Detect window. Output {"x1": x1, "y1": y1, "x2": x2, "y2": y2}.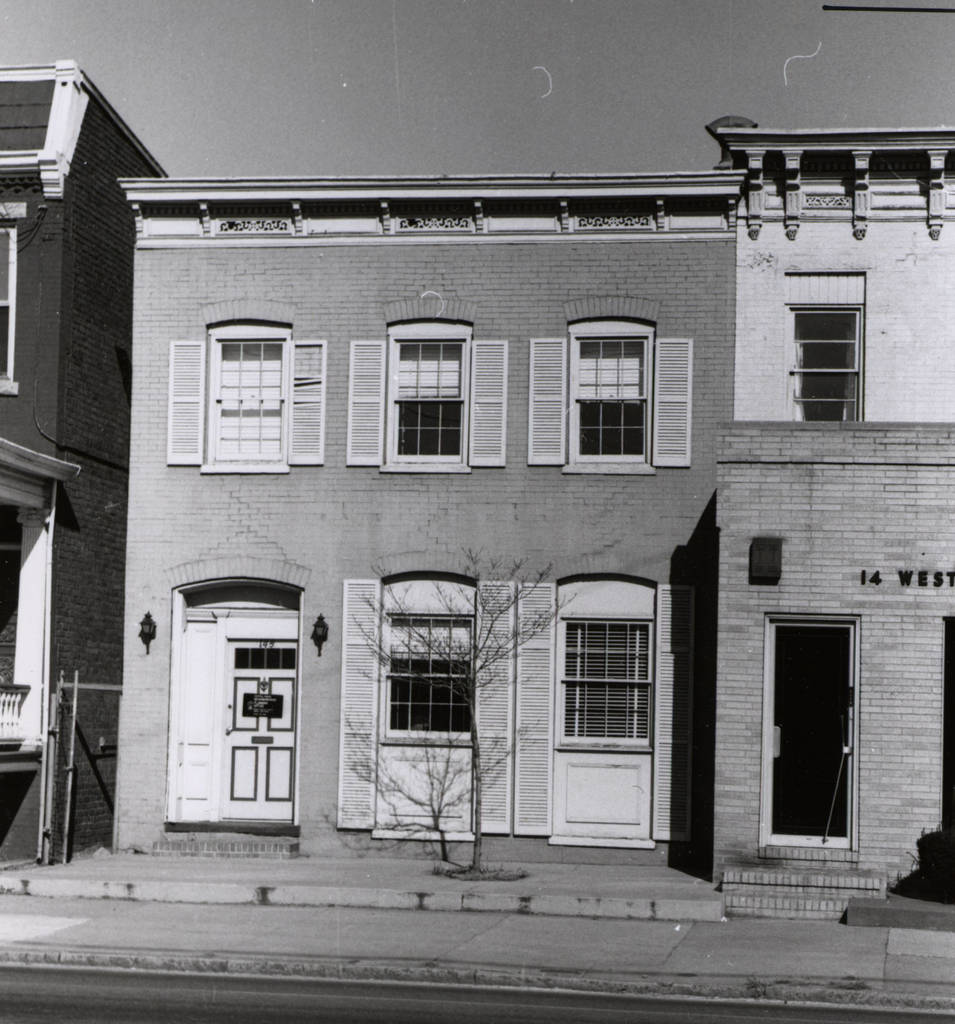
{"x1": 782, "y1": 271, "x2": 865, "y2": 428}.
